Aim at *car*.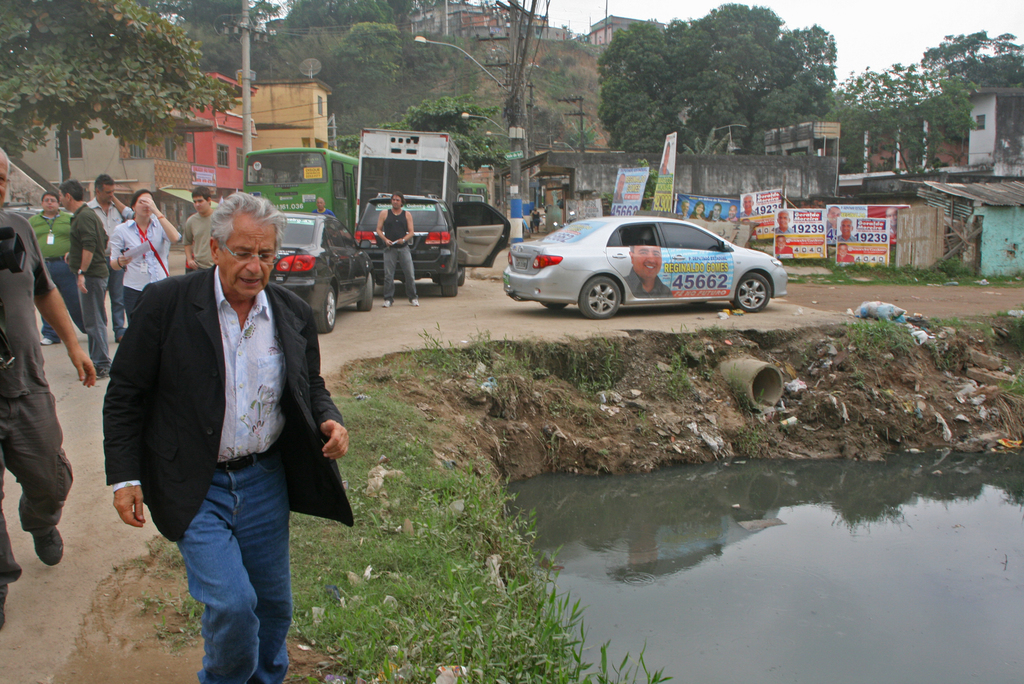
Aimed at 351/195/518/298.
